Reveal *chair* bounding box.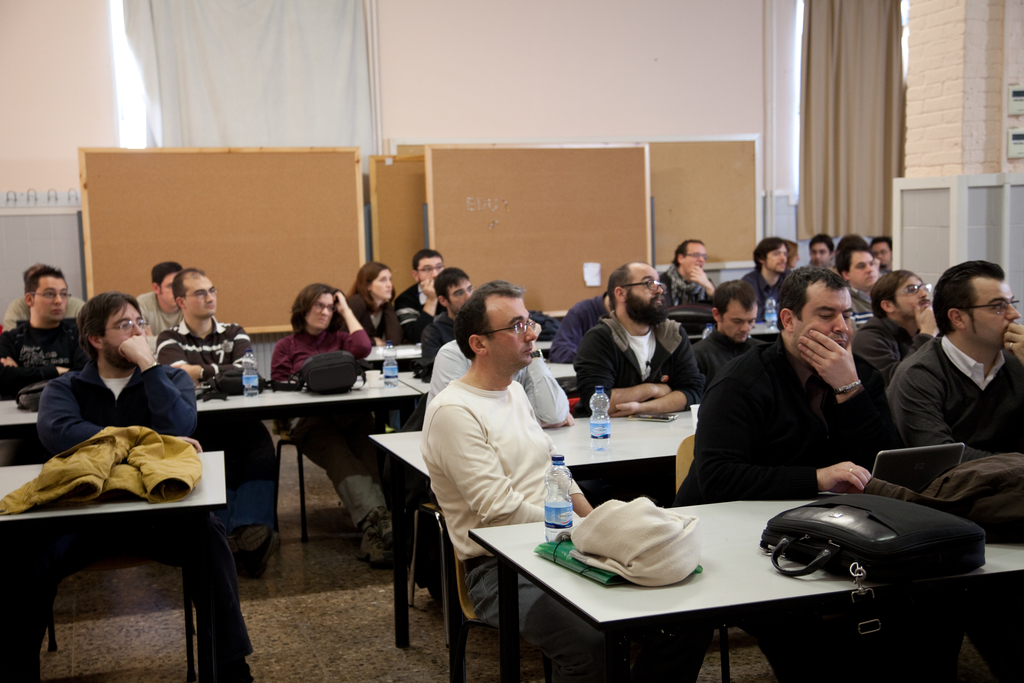
Revealed: <bbox>403, 498, 456, 652</bbox>.
